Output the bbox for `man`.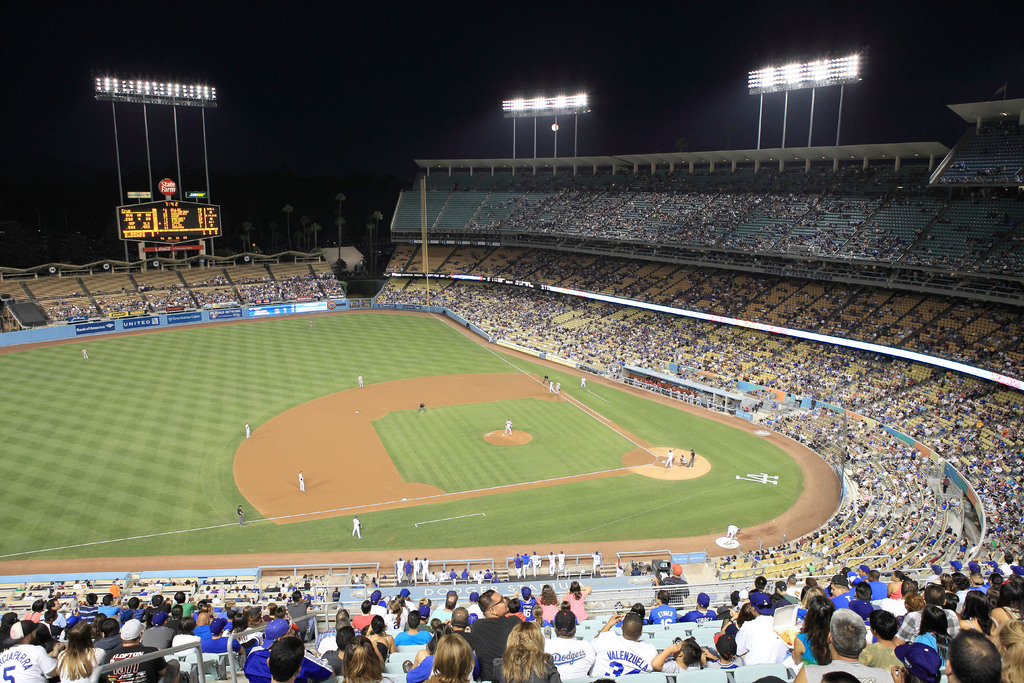
448,604,473,634.
